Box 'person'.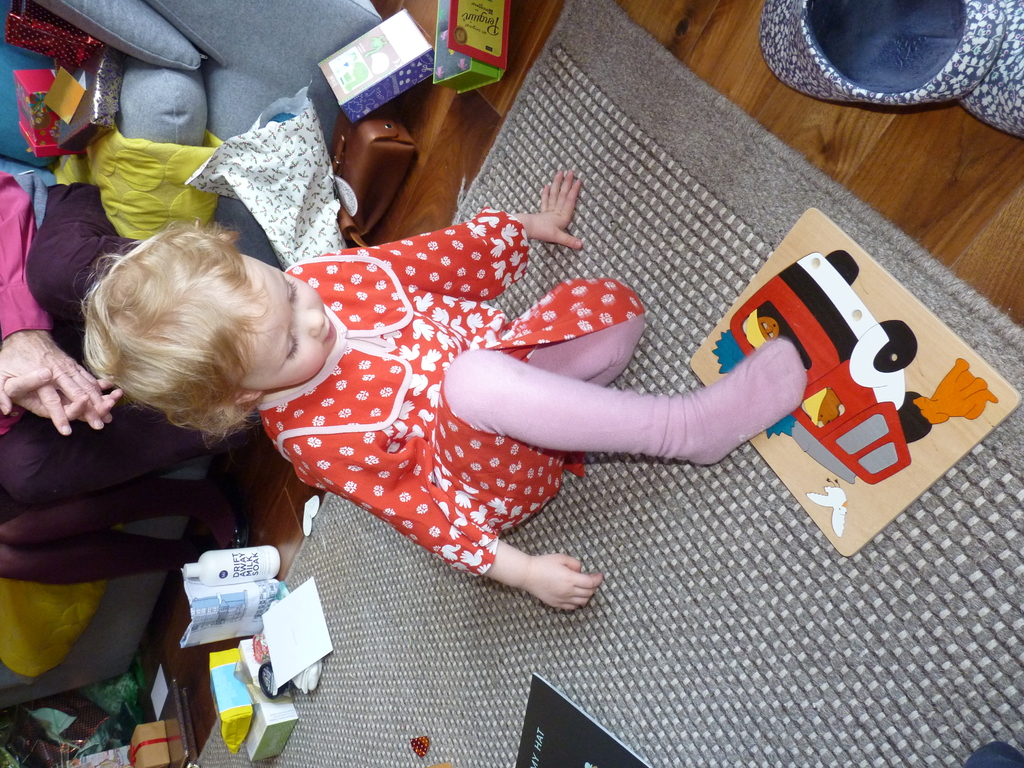
(x1=0, y1=161, x2=299, y2=582).
